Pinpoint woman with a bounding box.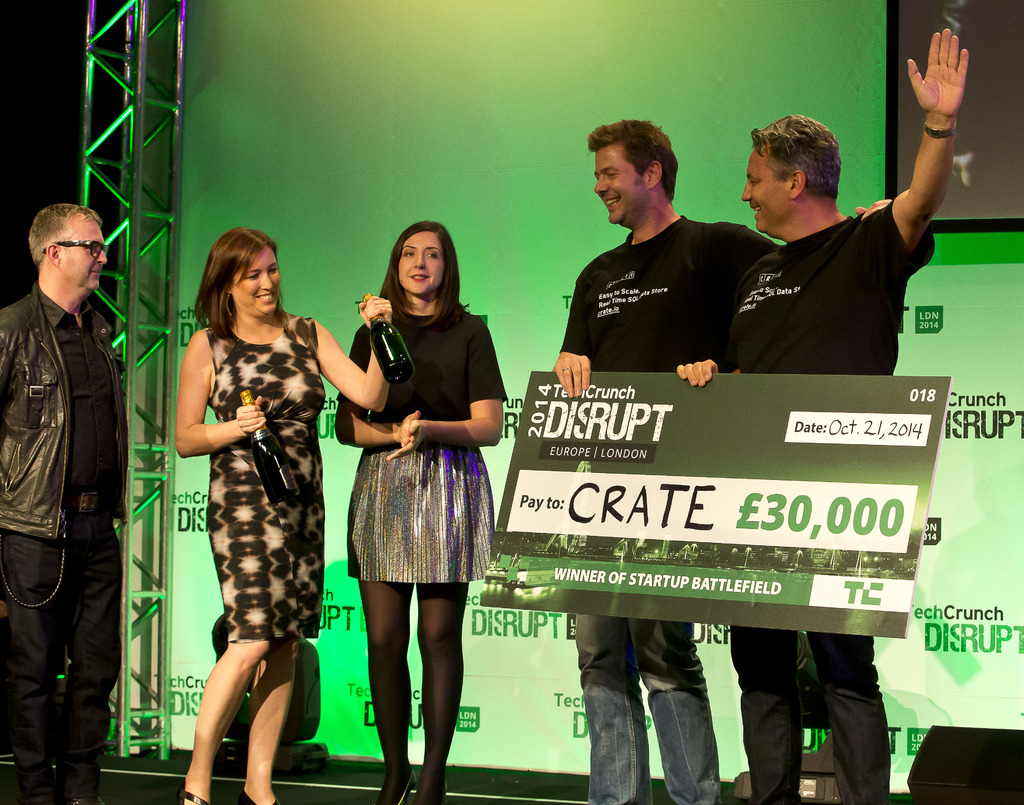
bbox(319, 218, 499, 751).
